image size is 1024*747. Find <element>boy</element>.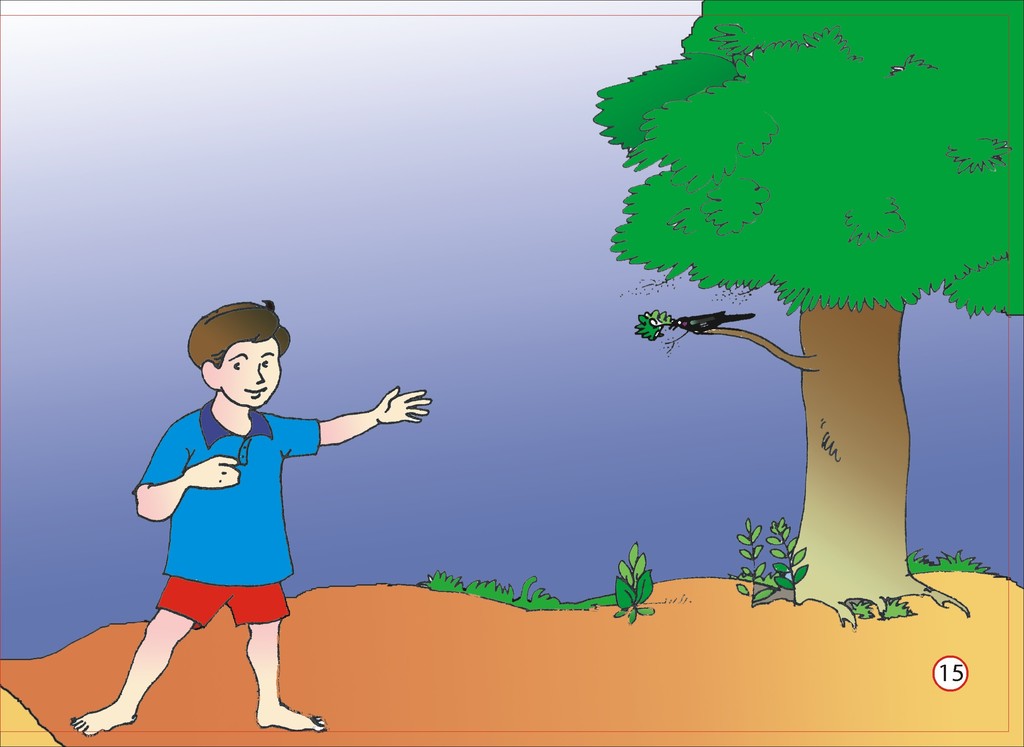
<region>61, 282, 431, 744</region>.
